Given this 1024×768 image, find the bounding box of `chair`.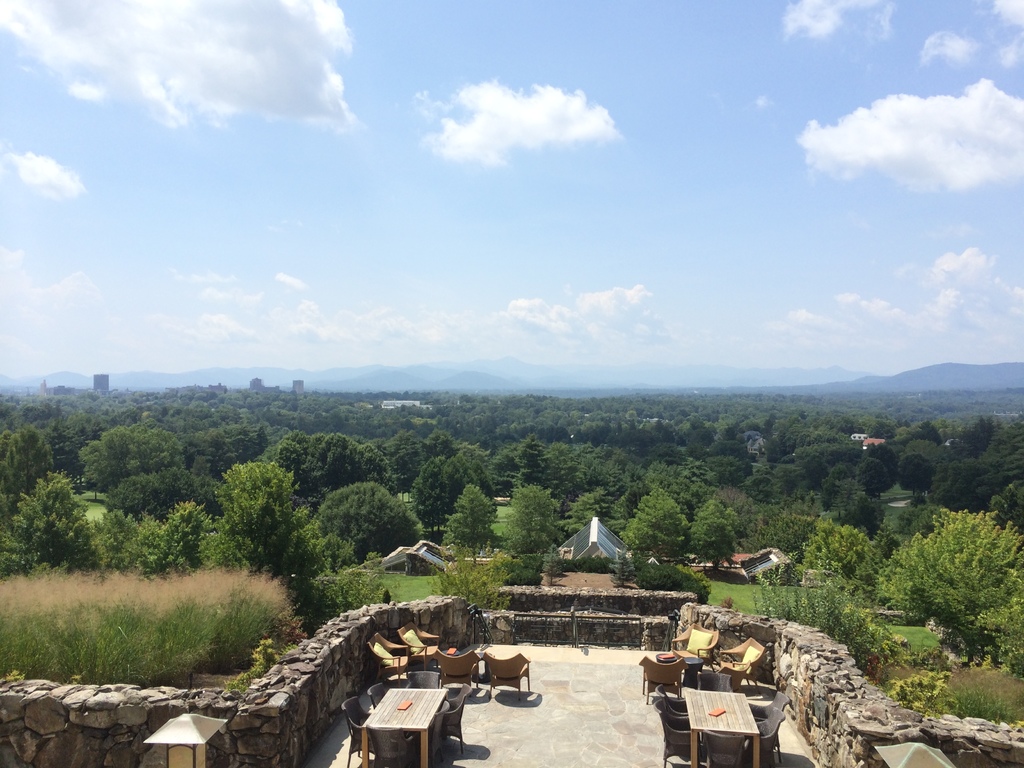
x1=675, y1=621, x2=718, y2=673.
